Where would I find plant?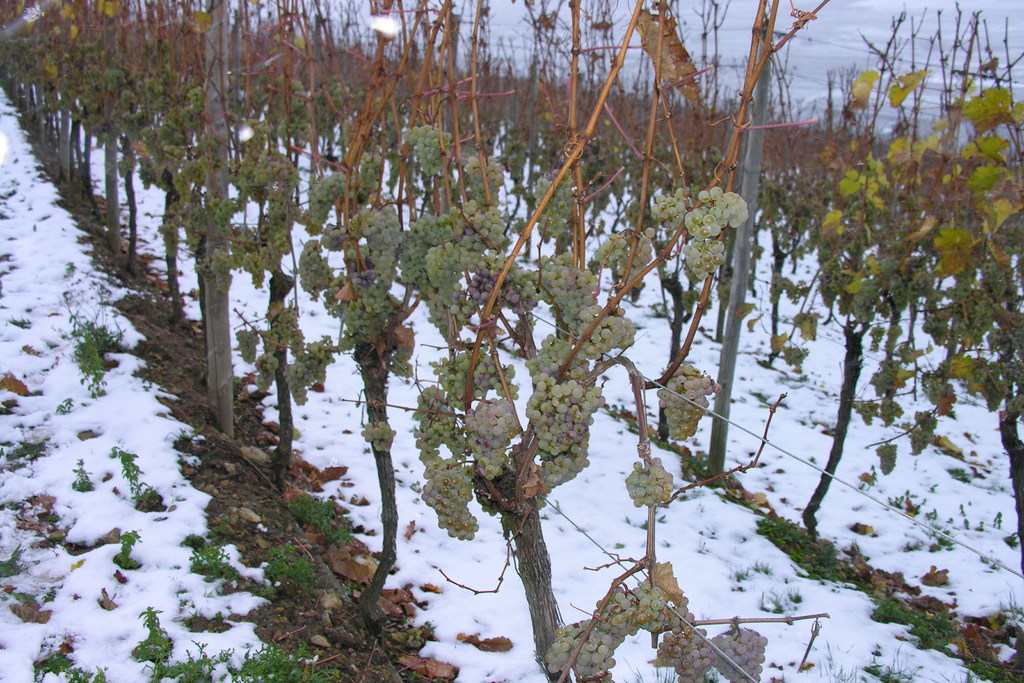
At box=[0, 392, 19, 420].
